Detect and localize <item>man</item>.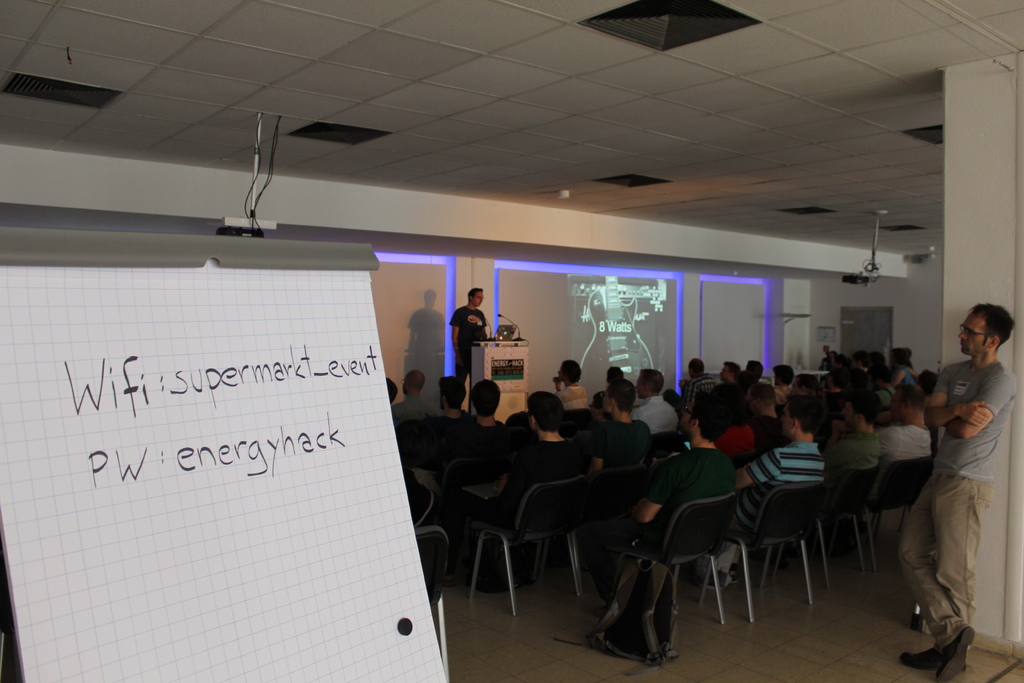
Localized at <box>473,384,506,439</box>.
